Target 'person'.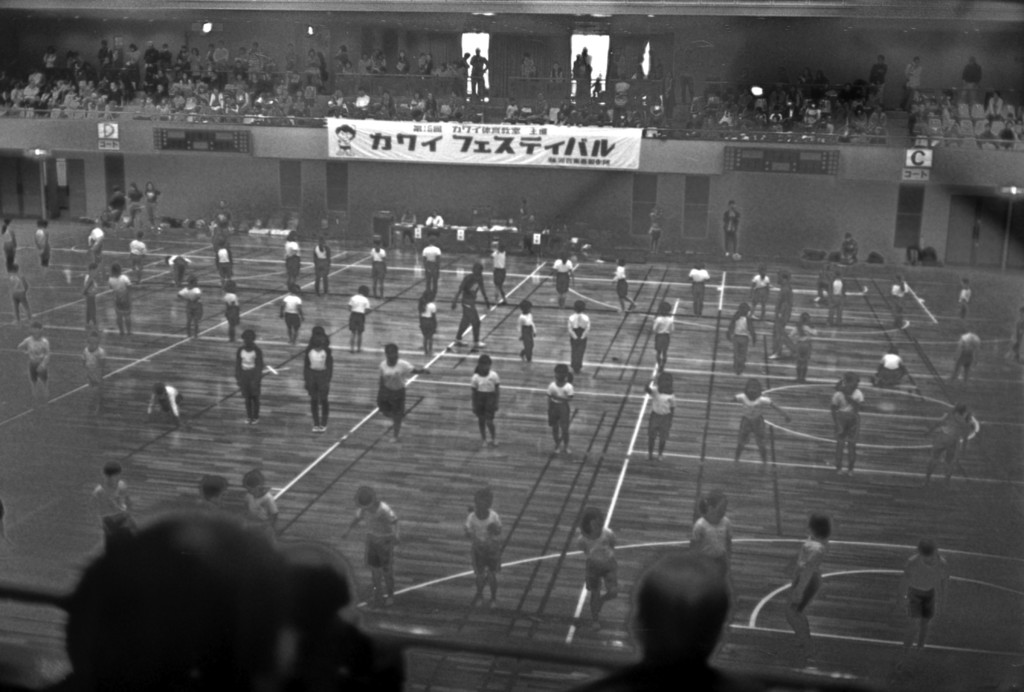
Target region: <region>930, 411, 971, 492</region>.
